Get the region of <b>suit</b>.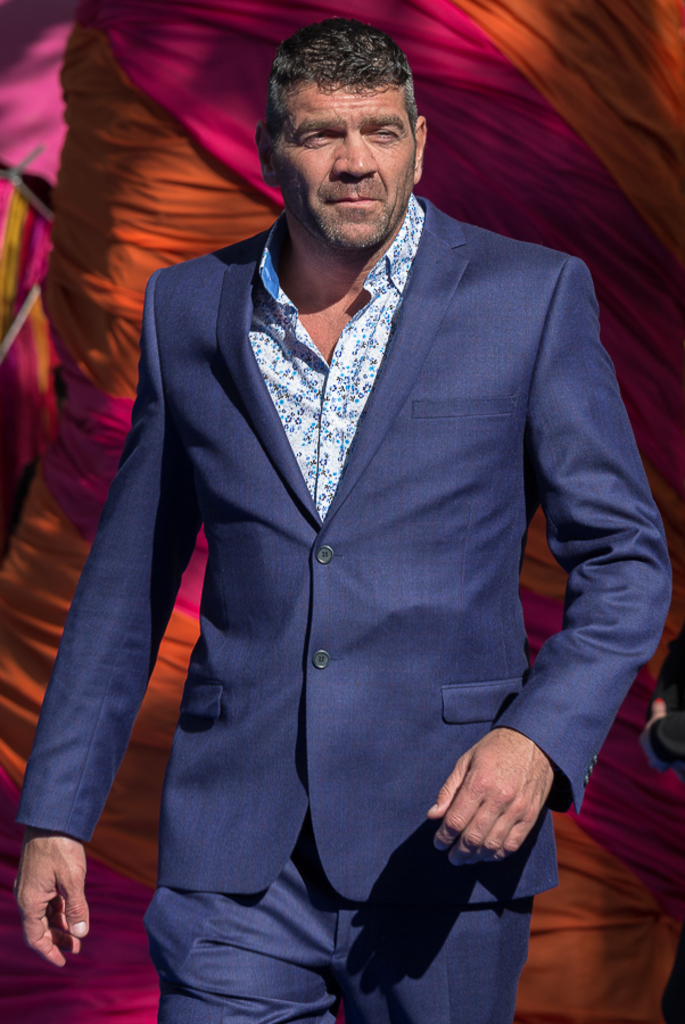
63, 139, 647, 996.
